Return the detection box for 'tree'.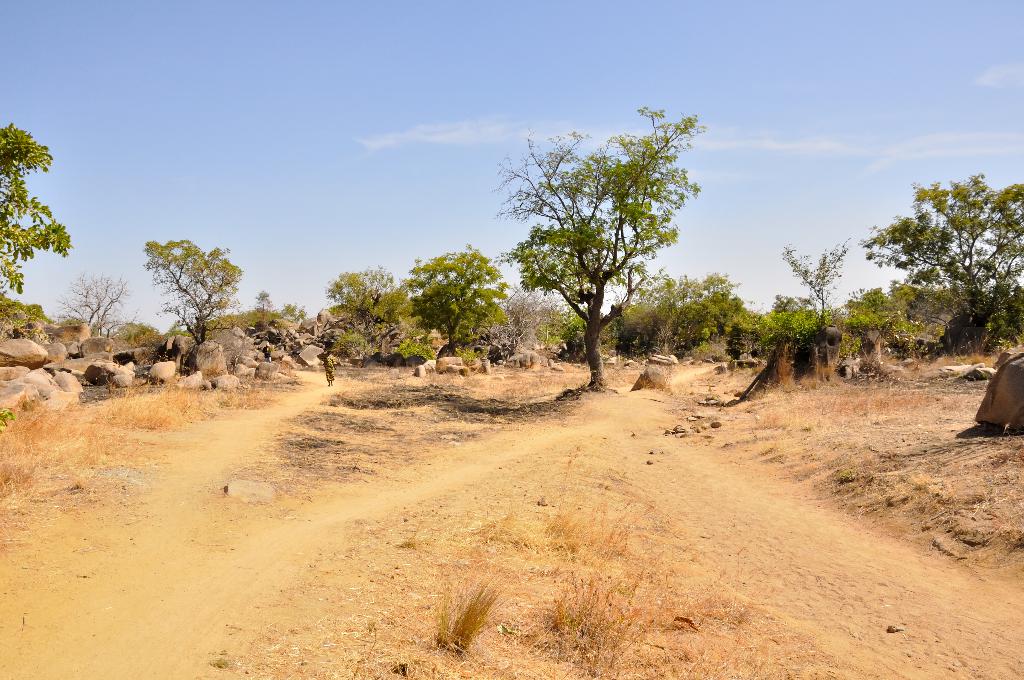
55:270:131:336.
